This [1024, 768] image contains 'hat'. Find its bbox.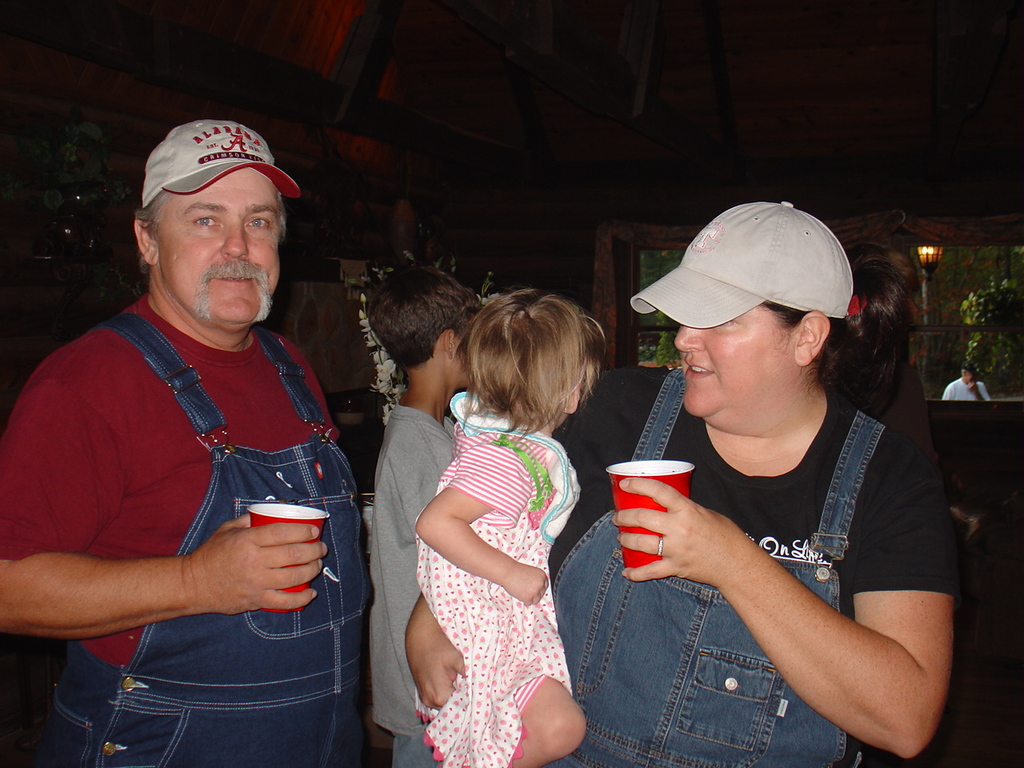
box=[630, 197, 862, 330].
